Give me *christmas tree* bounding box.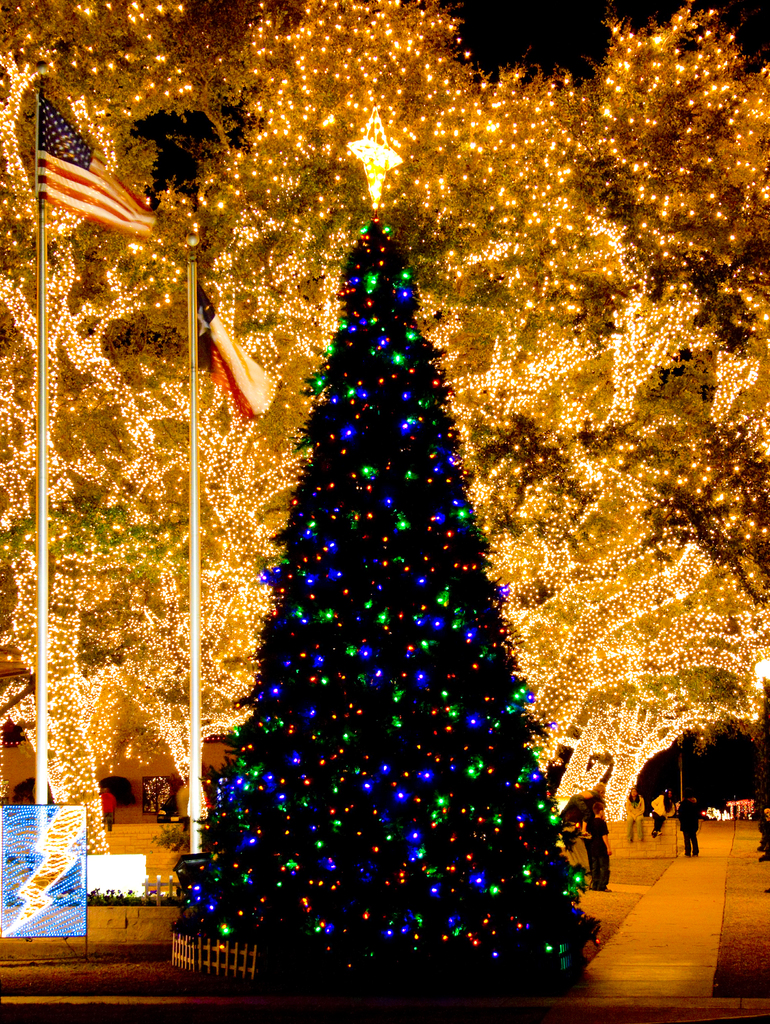
left=165, top=99, right=604, bottom=988.
